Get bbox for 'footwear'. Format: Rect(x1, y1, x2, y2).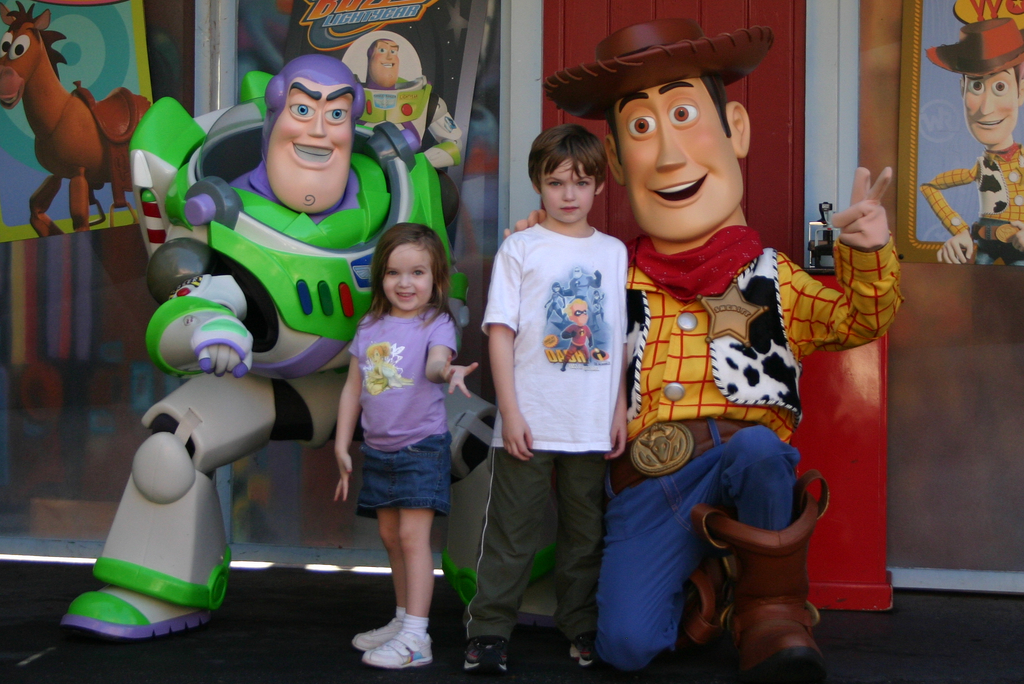
Rect(701, 504, 829, 681).
